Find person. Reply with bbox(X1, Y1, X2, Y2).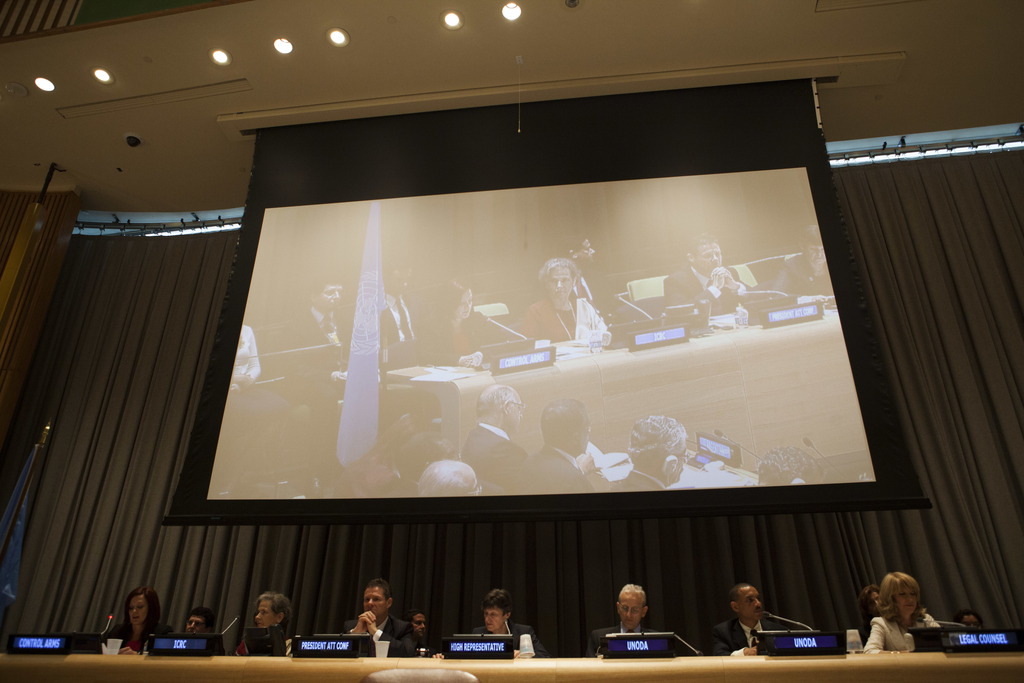
bbox(872, 573, 947, 657).
